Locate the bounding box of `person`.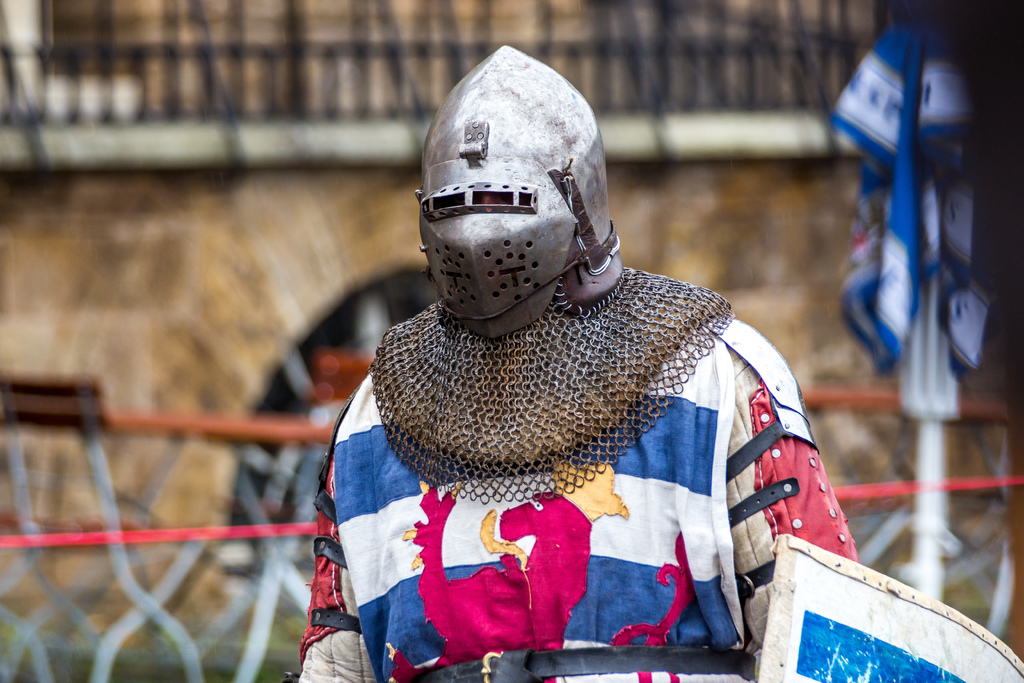
Bounding box: 282, 37, 862, 682.
